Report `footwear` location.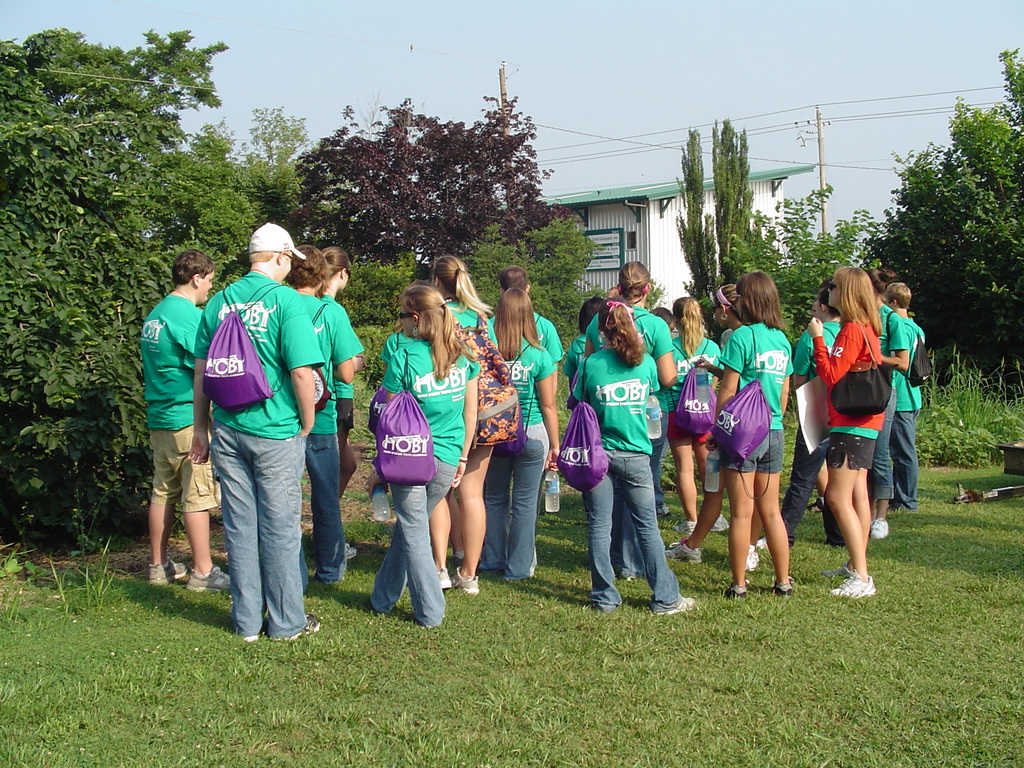
Report: detection(725, 583, 748, 600).
